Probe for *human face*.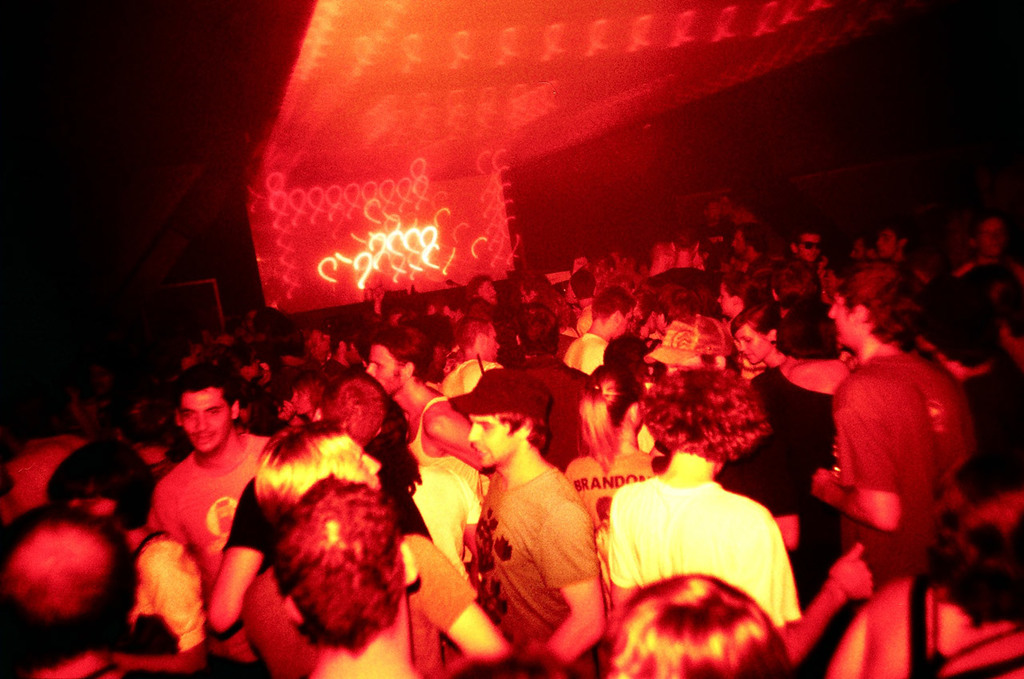
Probe result: 826/296/865/350.
